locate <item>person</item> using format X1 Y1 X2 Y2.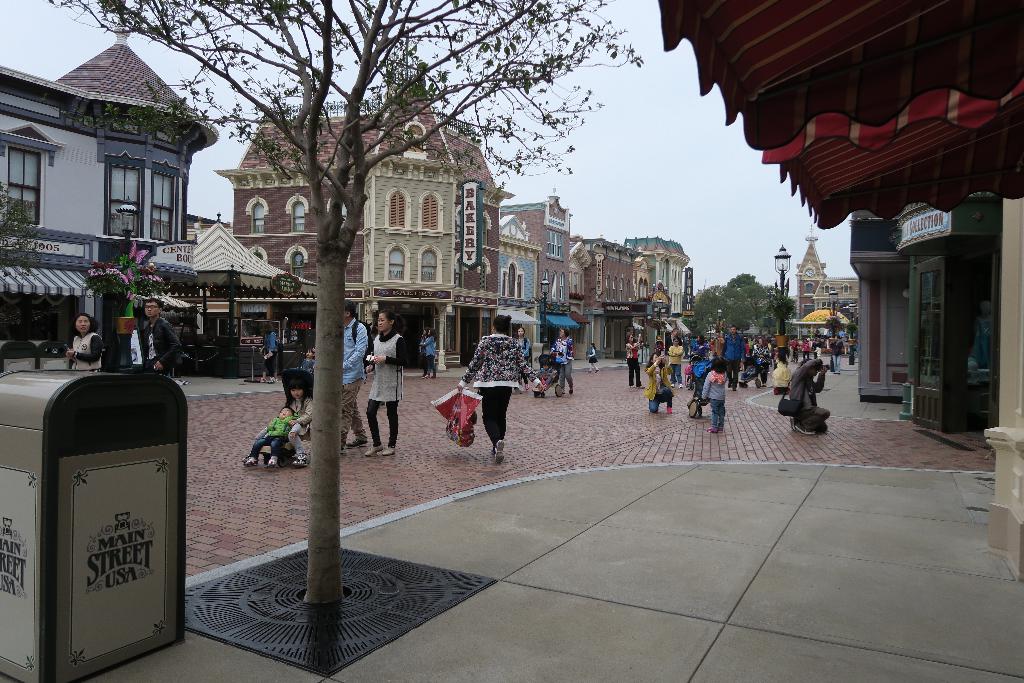
424 331 442 378.
